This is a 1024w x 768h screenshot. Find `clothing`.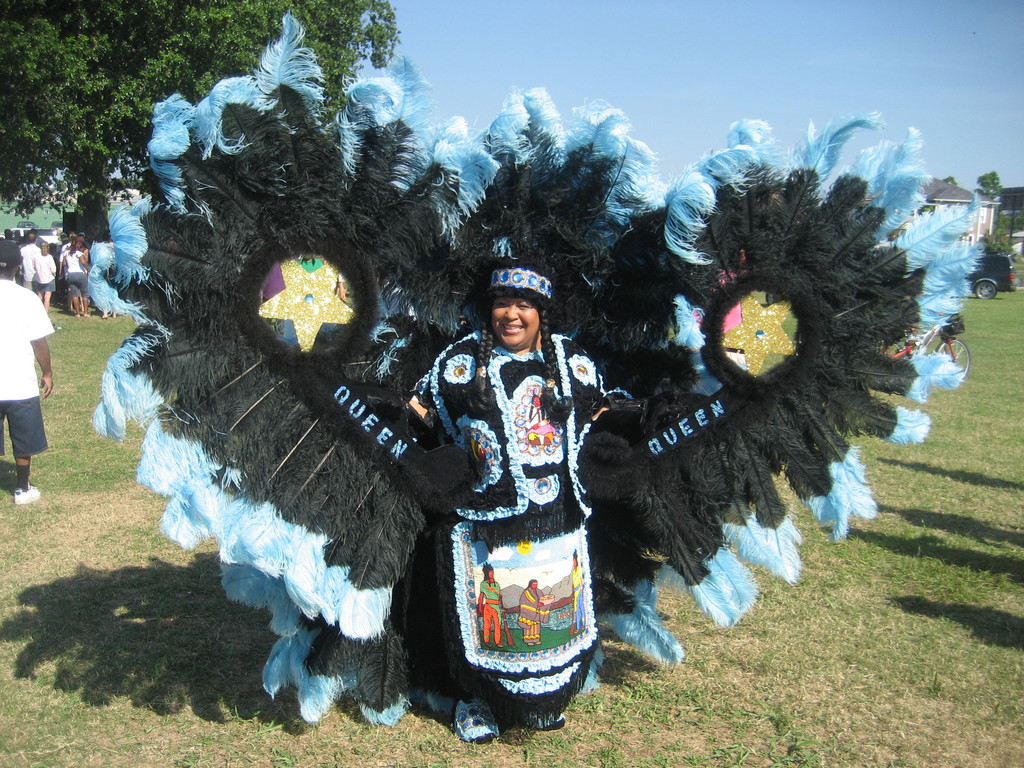
Bounding box: [left=58, top=244, right=85, bottom=300].
